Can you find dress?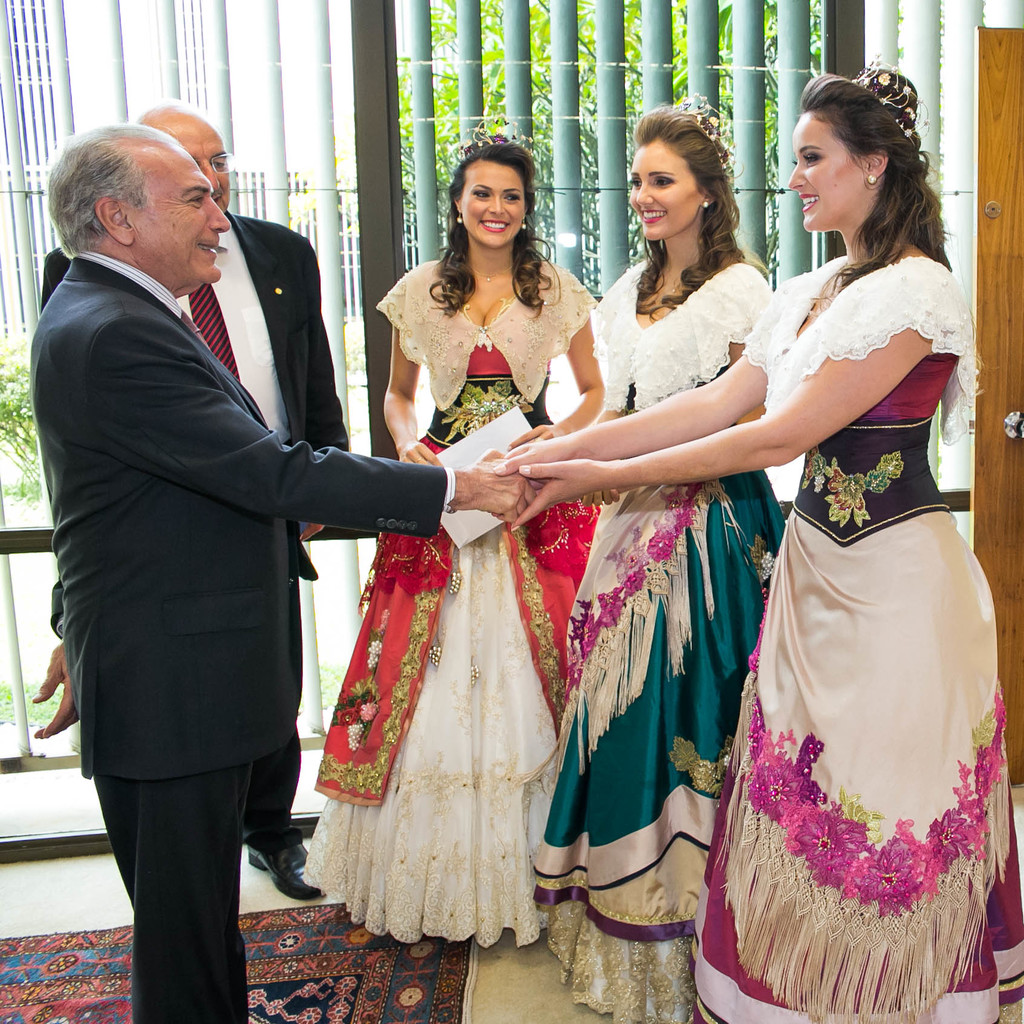
Yes, bounding box: left=682, top=248, right=1023, bottom=1023.
